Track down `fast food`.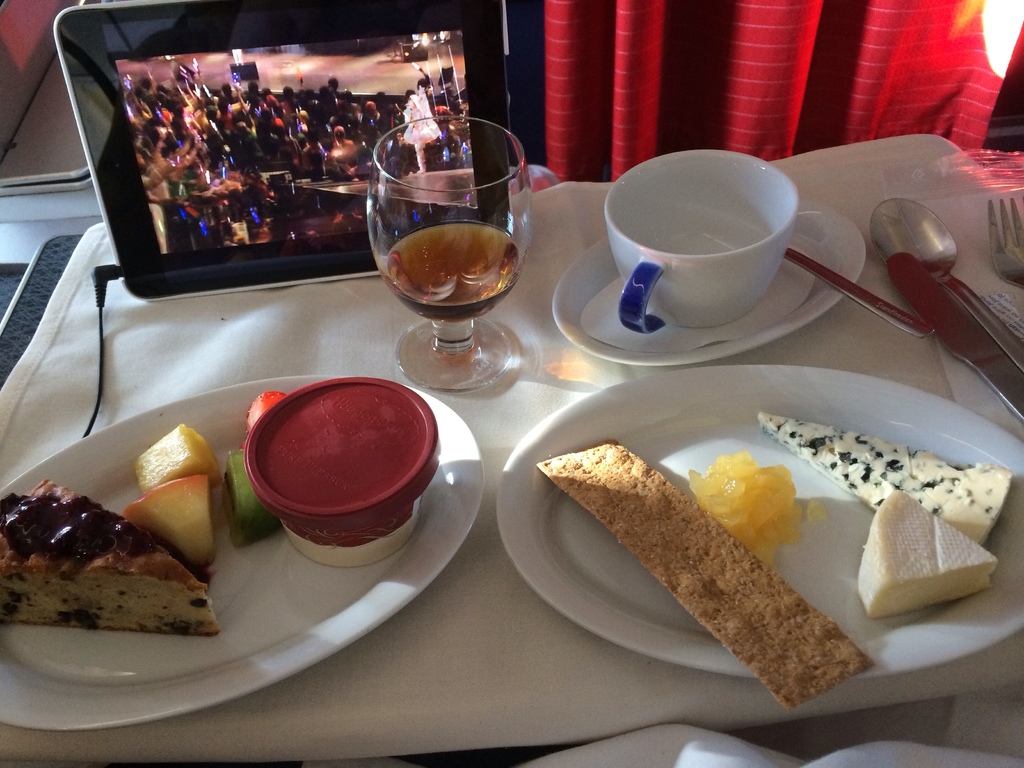
Tracked to BBox(12, 403, 223, 662).
